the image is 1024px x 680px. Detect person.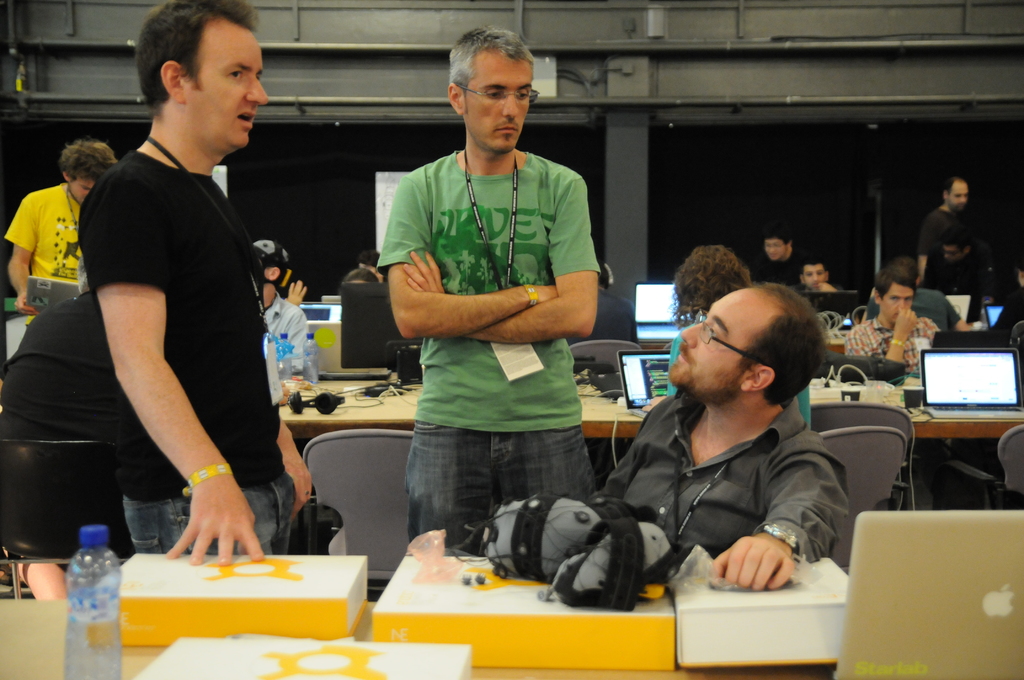
Detection: (left=666, top=236, right=816, bottom=434).
